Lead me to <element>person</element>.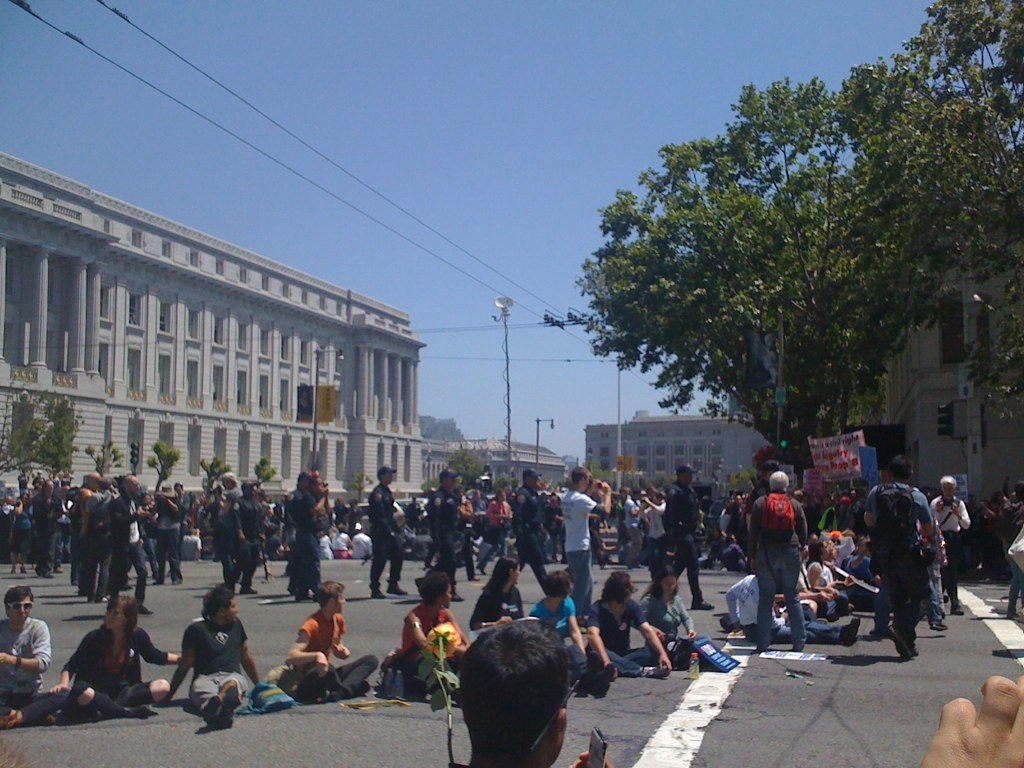
Lead to [left=934, top=676, right=1023, bottom=767].
